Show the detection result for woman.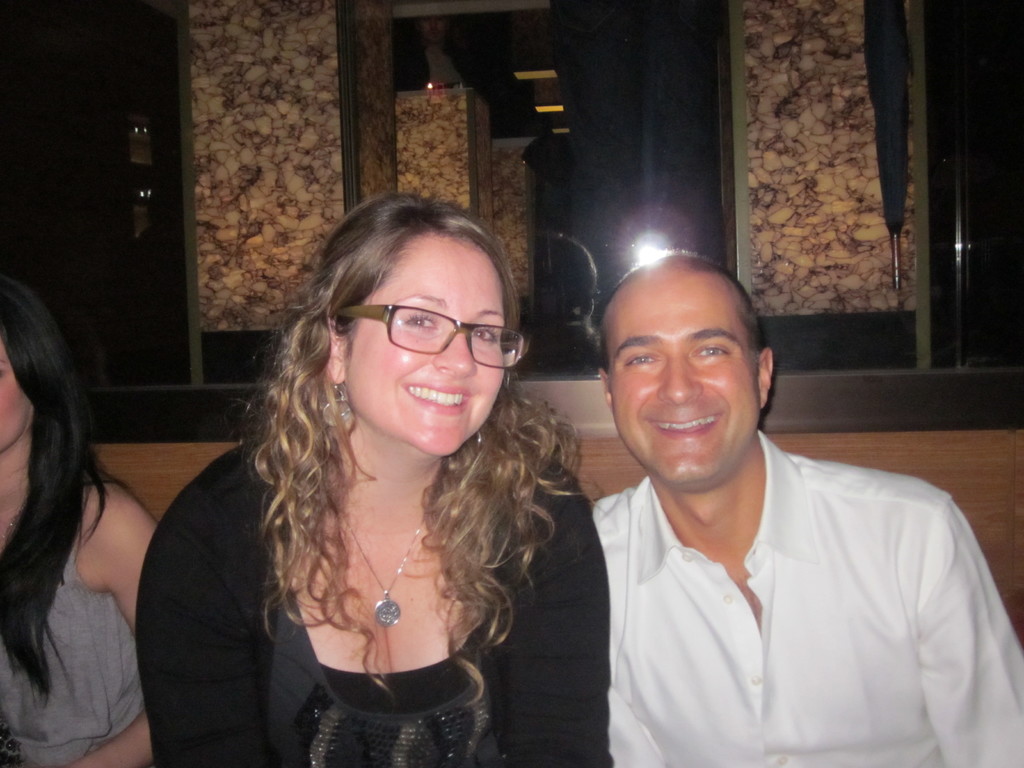
<region>180, 180, 619, 765</region>.
